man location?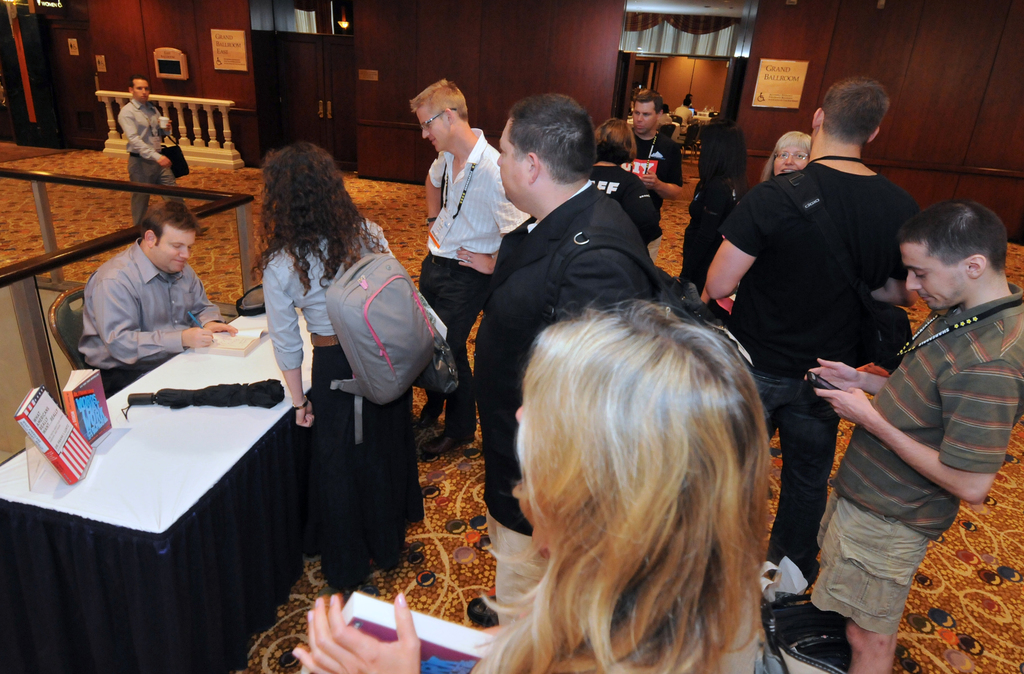
<box>115,69,207,235</box>
